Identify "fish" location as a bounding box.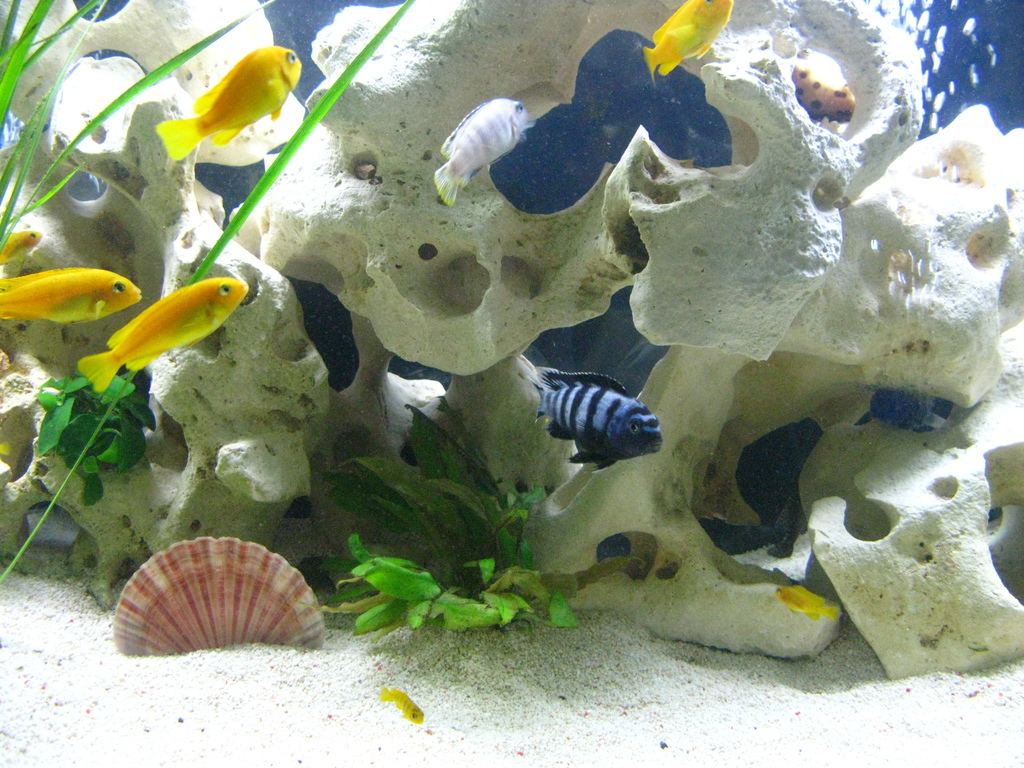
region(79, 278, 252, 396).
